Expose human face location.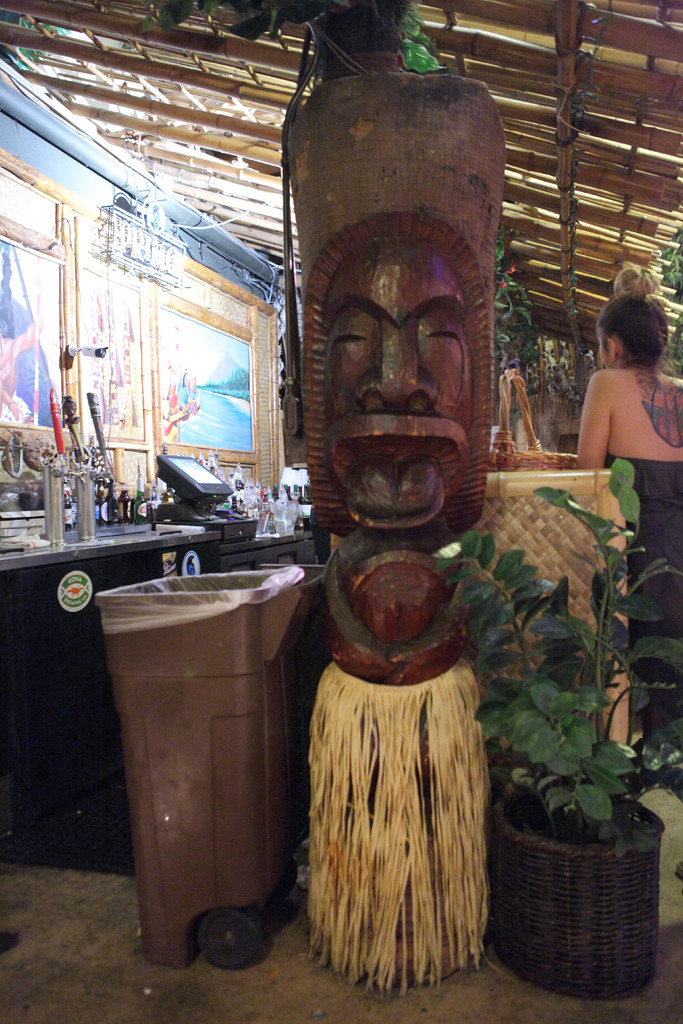
Exposed at (595, 324, 618, 375).
